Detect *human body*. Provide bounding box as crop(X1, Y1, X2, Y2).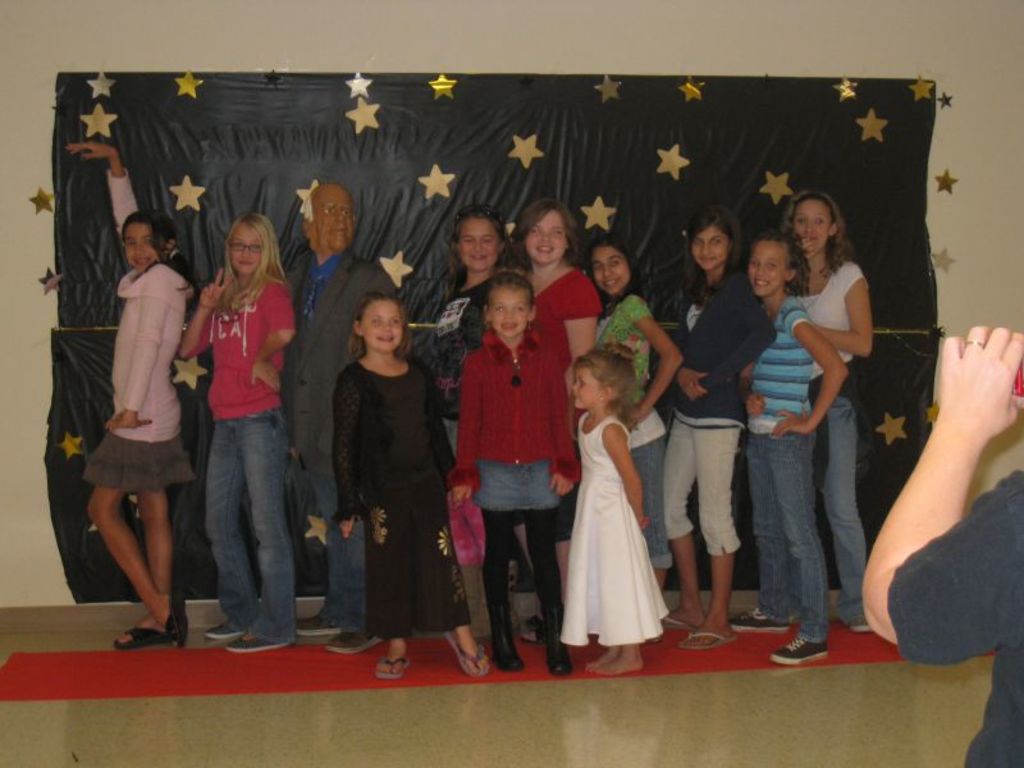
crop(449, 323, 579, 671).
